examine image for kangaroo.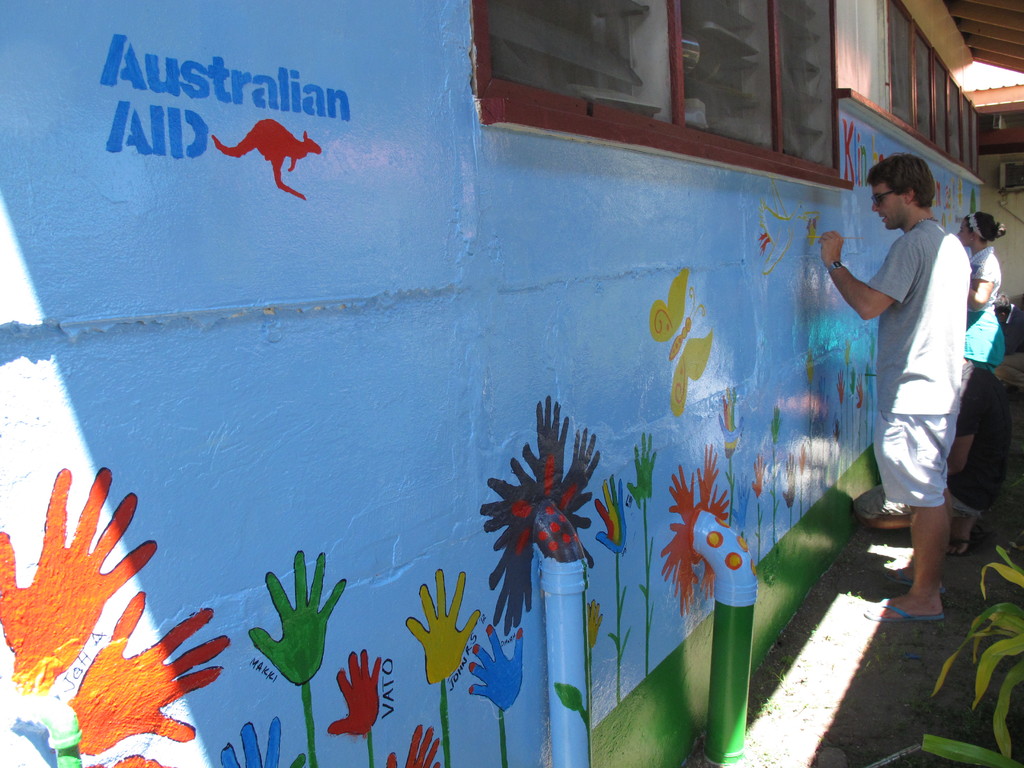
Examination result: Rect(213, 119, 323, 203).
